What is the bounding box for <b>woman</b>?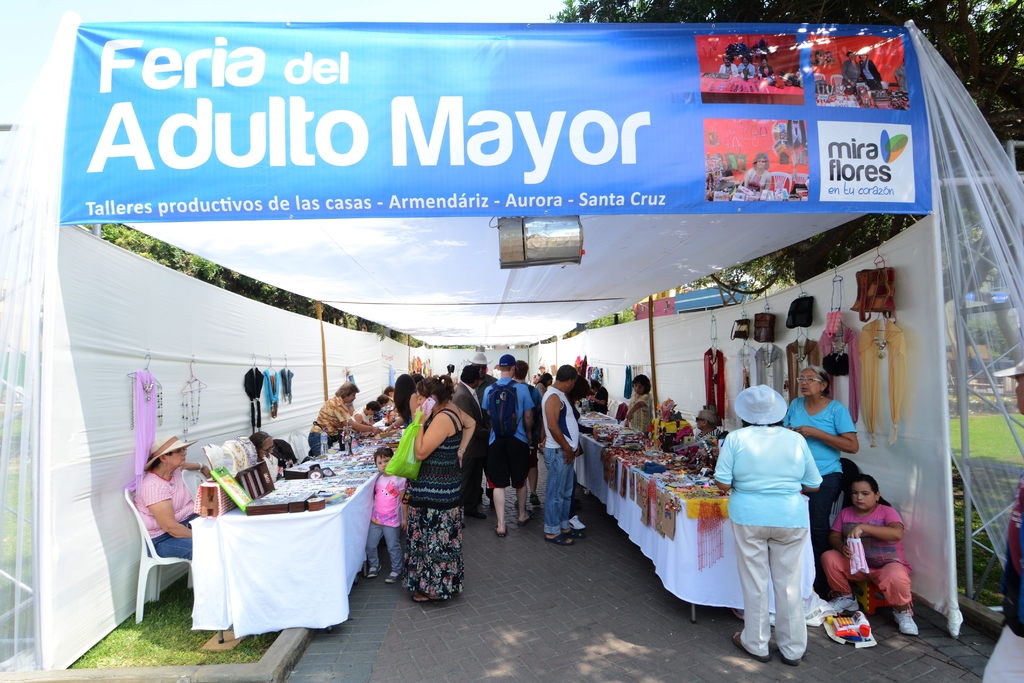
x1=376 y1=371 x2=473 y2=605.
